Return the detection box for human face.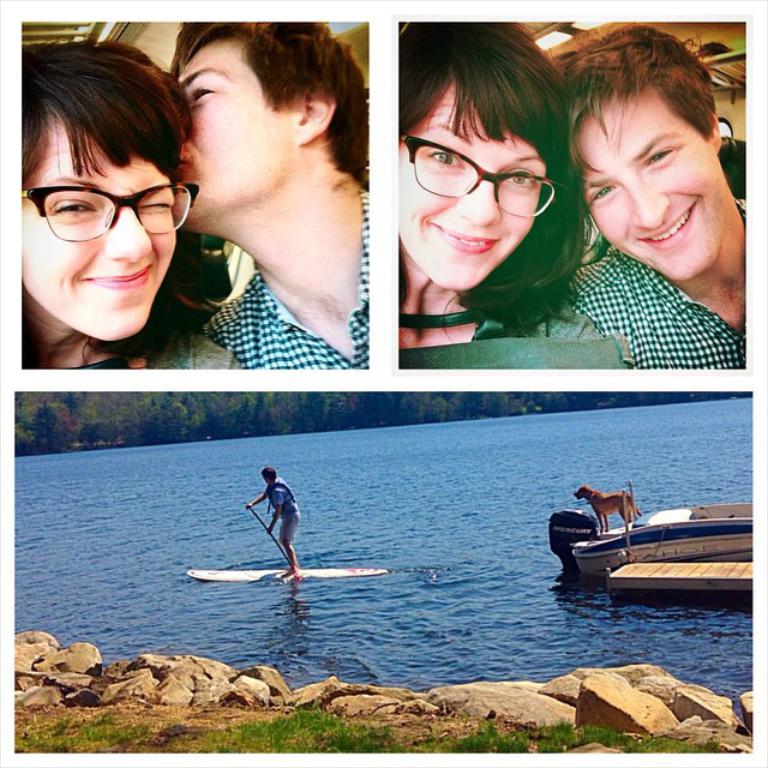
locate(17, 120, 170, 332).
